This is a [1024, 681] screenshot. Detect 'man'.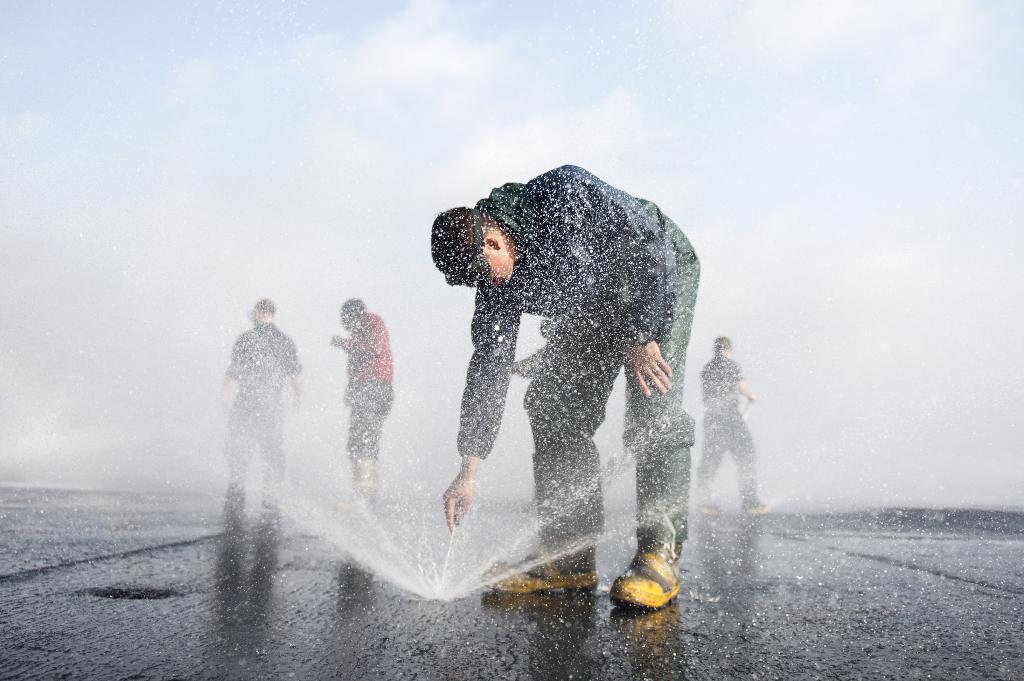
<box>330,295,393,501</box>.
